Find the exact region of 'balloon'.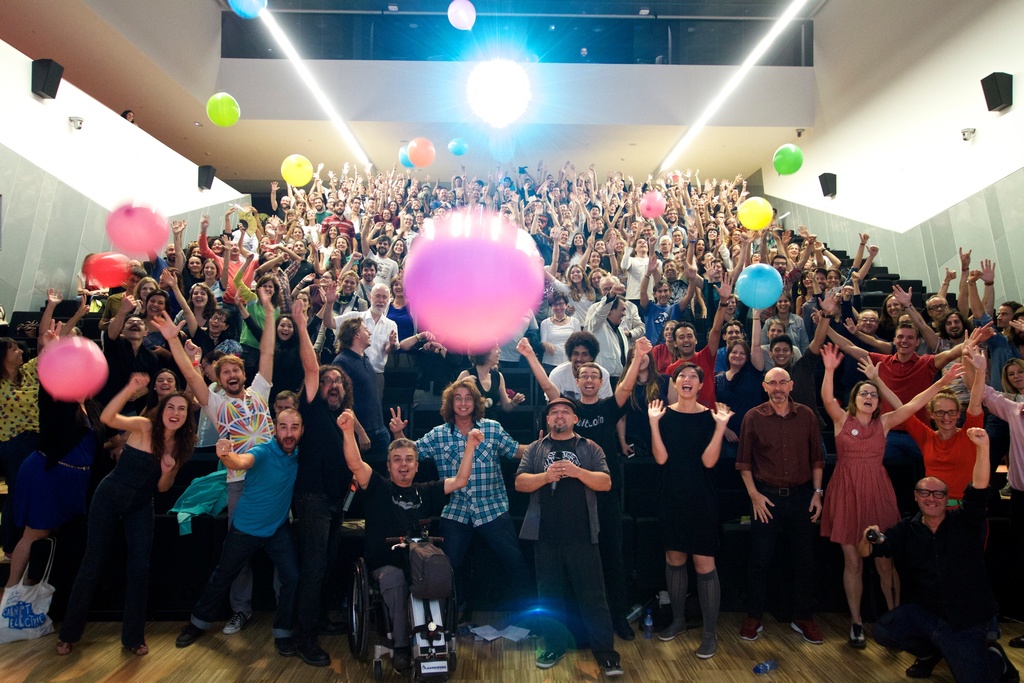
Exact region: [444,0,477,31].
